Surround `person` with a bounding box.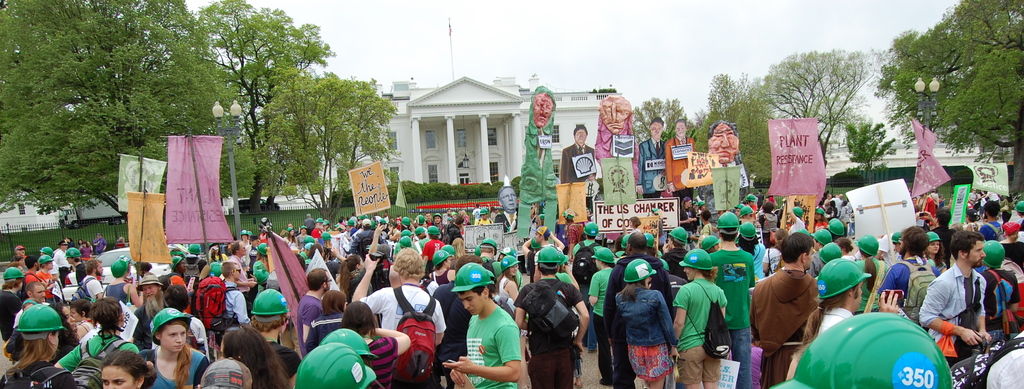
x1=925 y1=226 x2=943 y2=272.
